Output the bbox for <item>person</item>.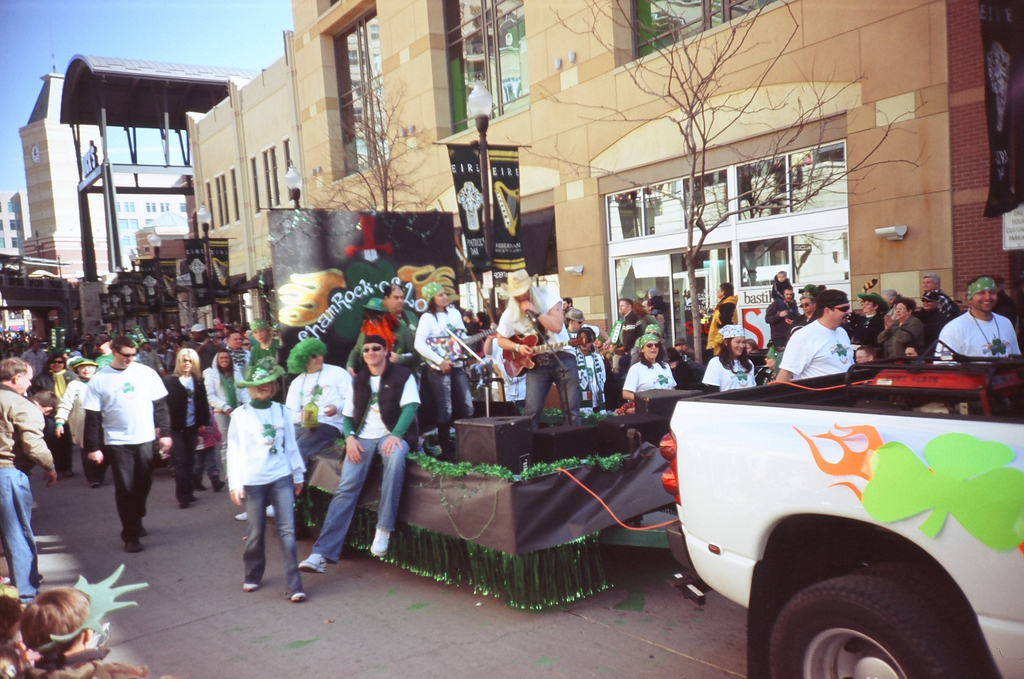
crop(497, 270, 580, 429).
